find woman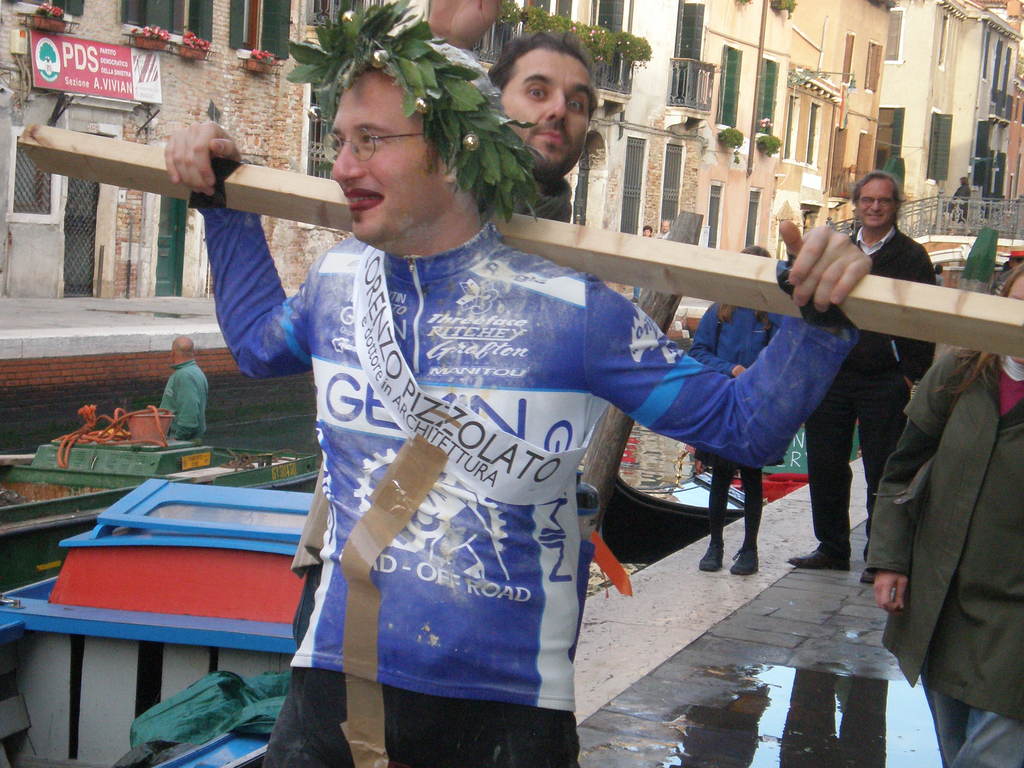
{"x1": 871, "y1": 259, "x2": 1020, "y2": 767}
